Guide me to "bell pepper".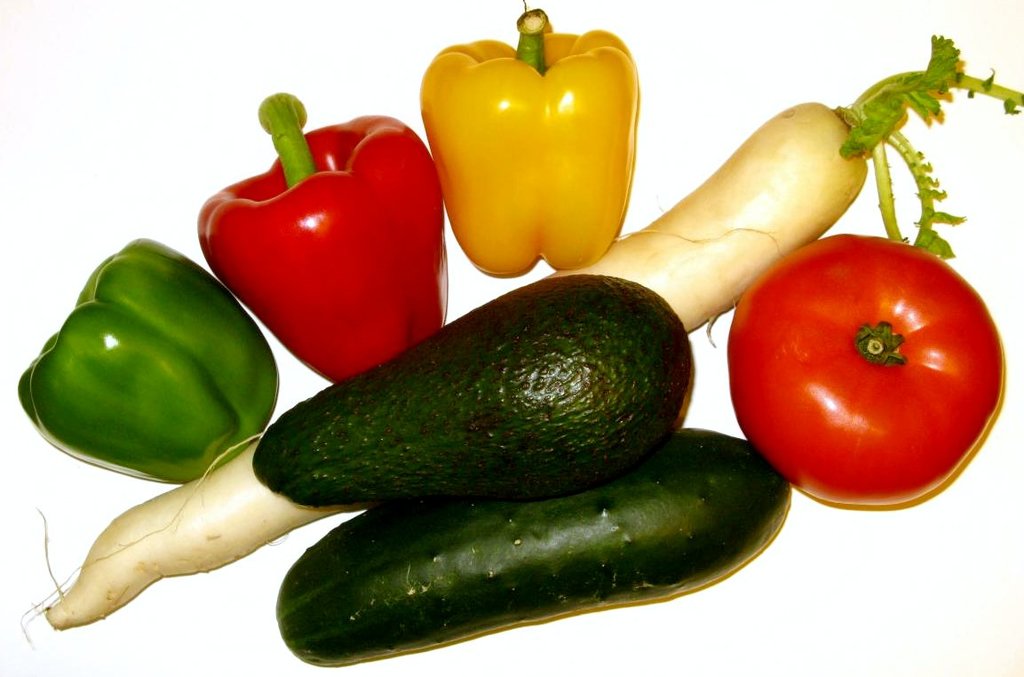
Guidance: [16, 237, 278, 482].
